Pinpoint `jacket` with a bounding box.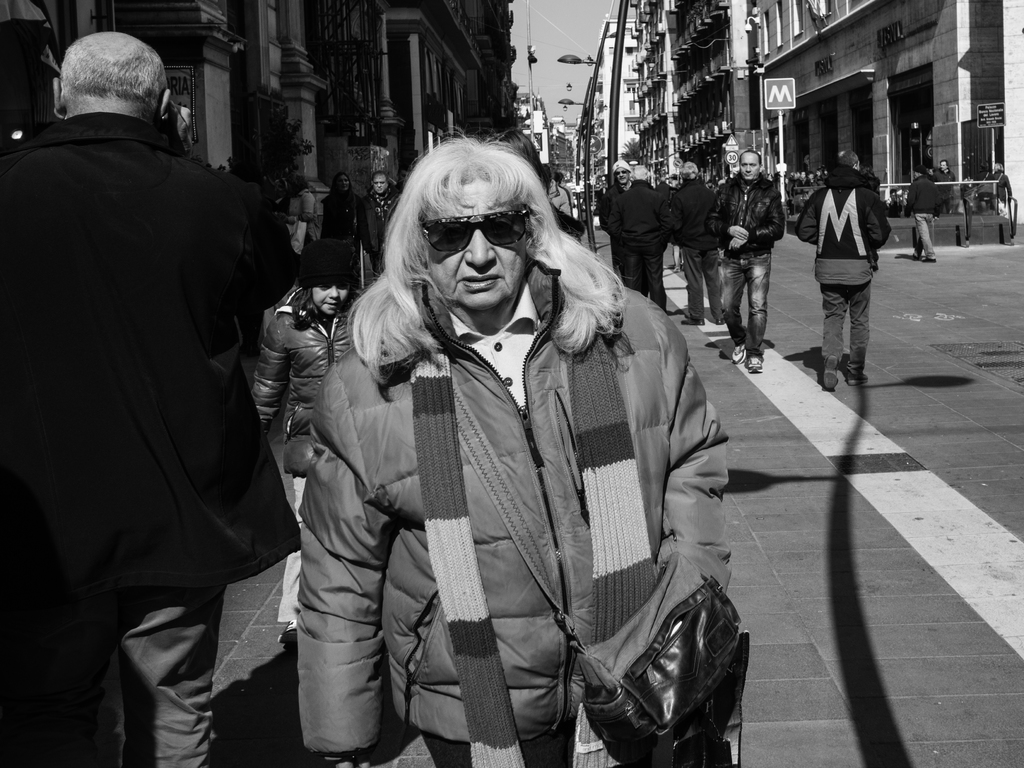
<bbox>706, 172, 781, 252</bbox>.
